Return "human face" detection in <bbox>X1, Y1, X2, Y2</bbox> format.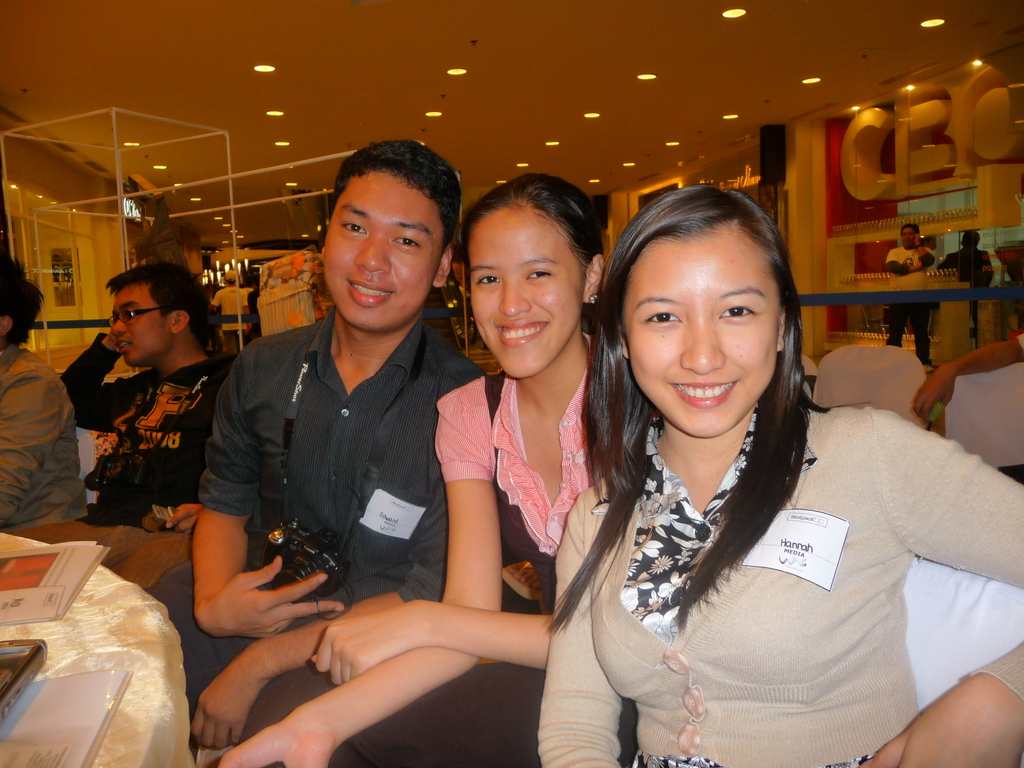
<bbox>467, 206, 595, 388</bbox>.
